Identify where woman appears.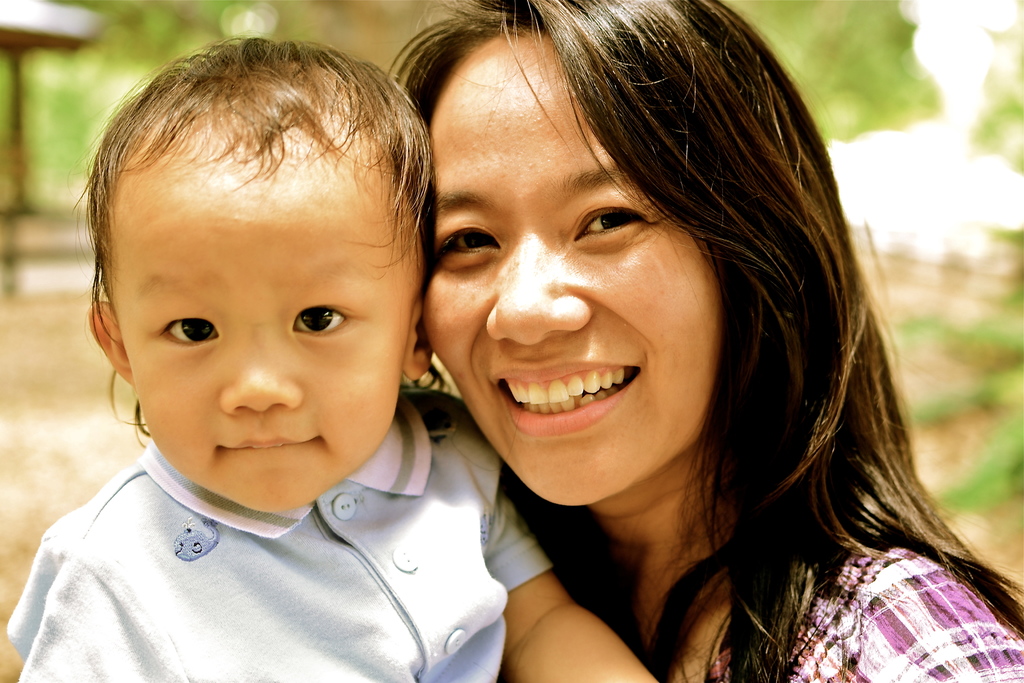
Appears at <bbox>342, 24, 987, 682</bbox>.
